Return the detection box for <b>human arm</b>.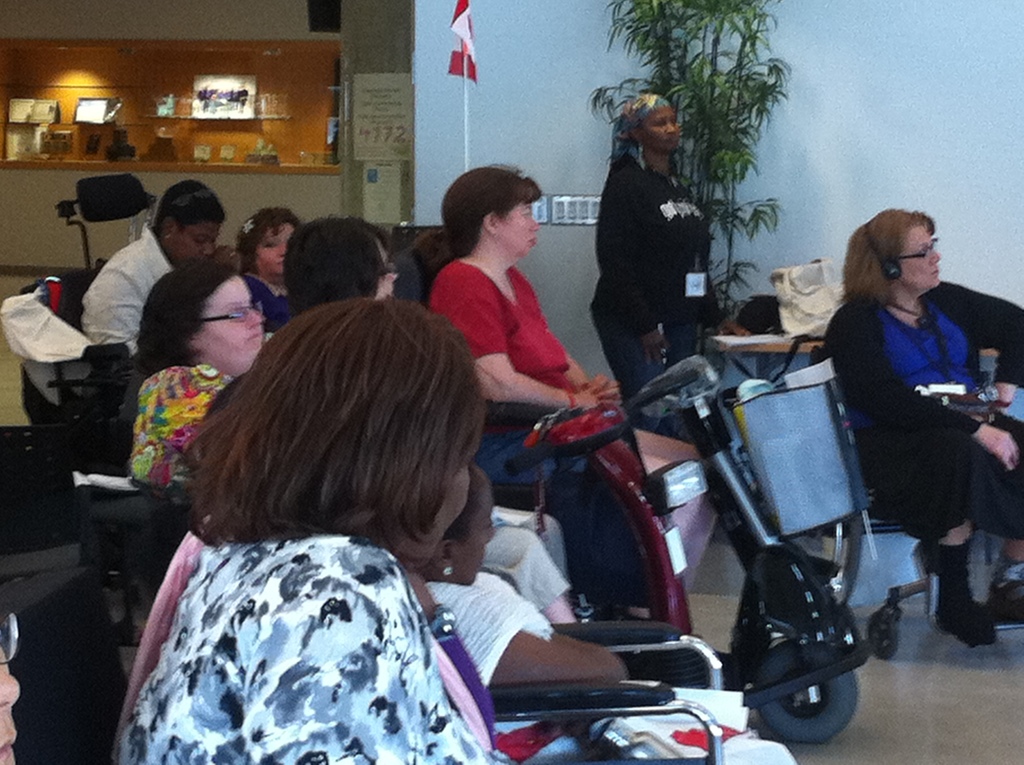
[448,270,615,414].
